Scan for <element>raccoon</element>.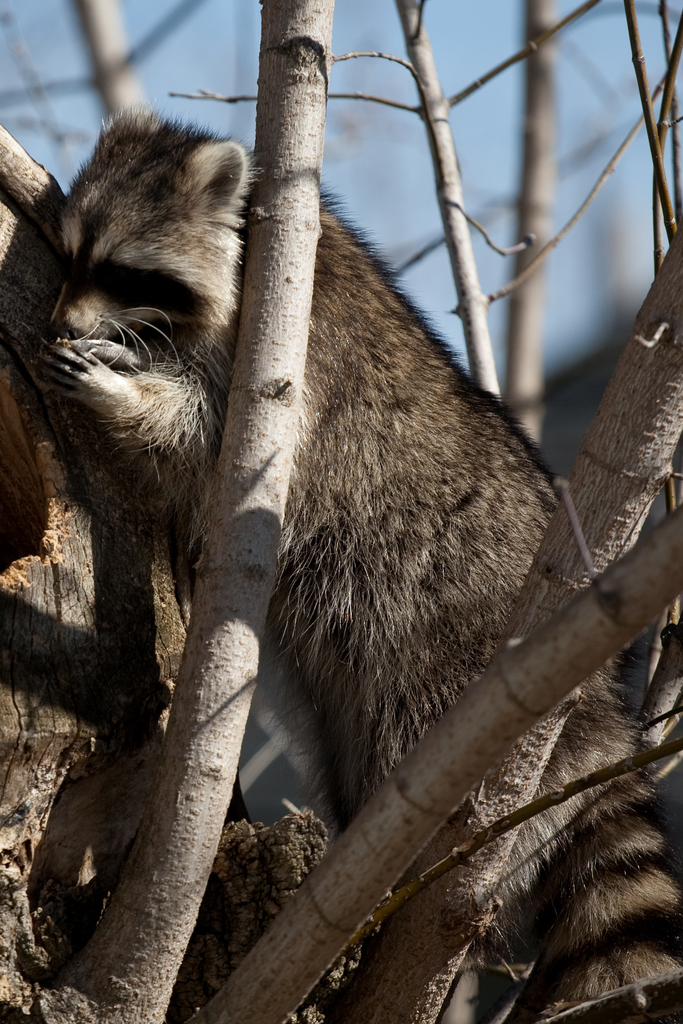
Scan result: select_region(19, 113, 682, 1023).
